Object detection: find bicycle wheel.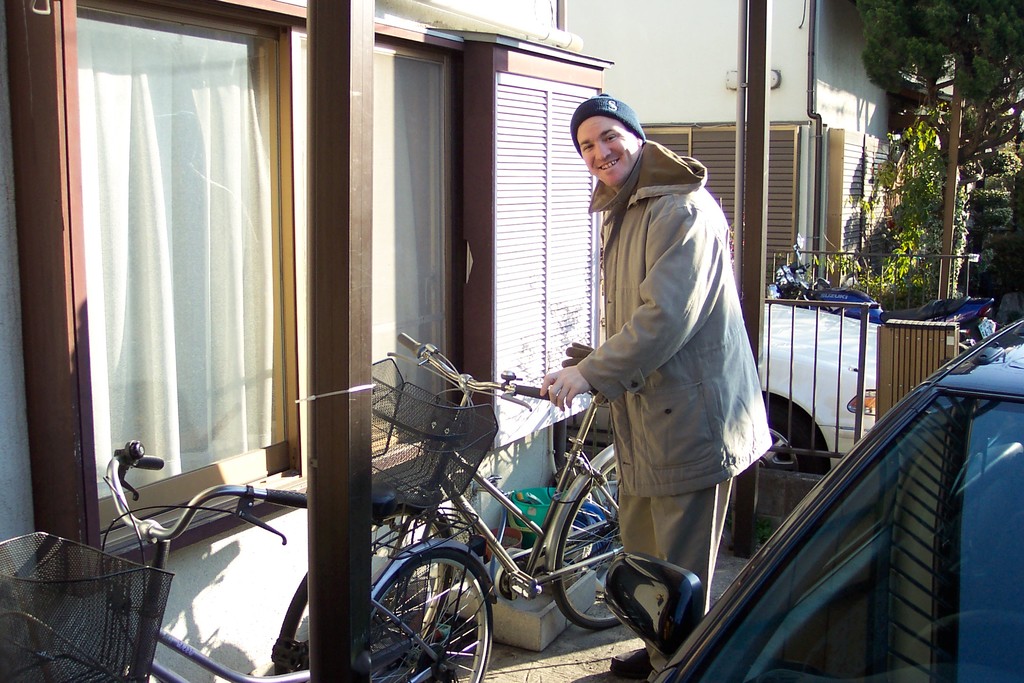
pyautogui.locateOnScreen(369, 553, 498, 675).
